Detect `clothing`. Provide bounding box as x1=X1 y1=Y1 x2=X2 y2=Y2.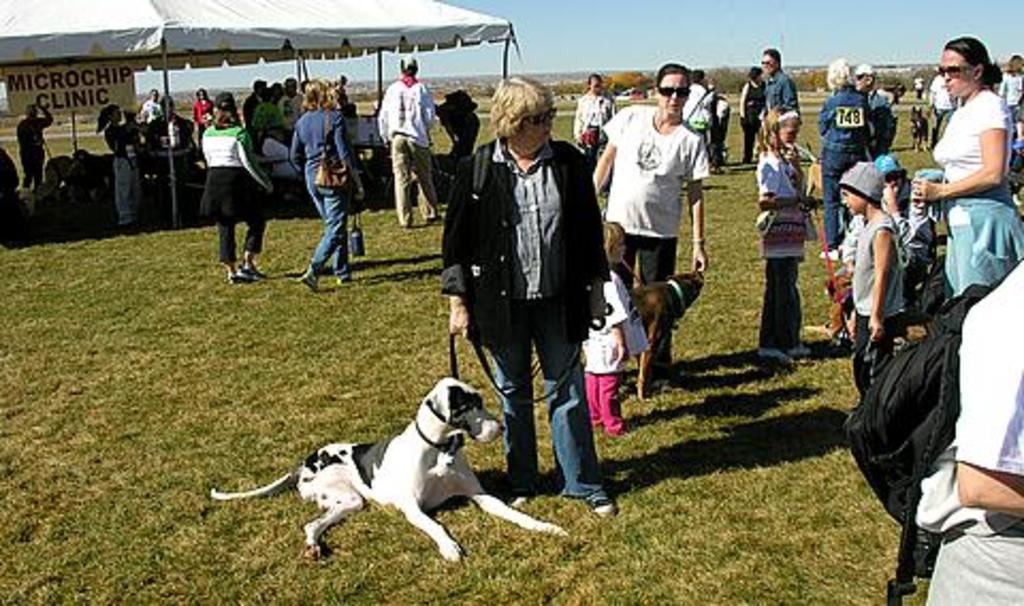
x1=147 y1=113 x2=194 y2=213.
